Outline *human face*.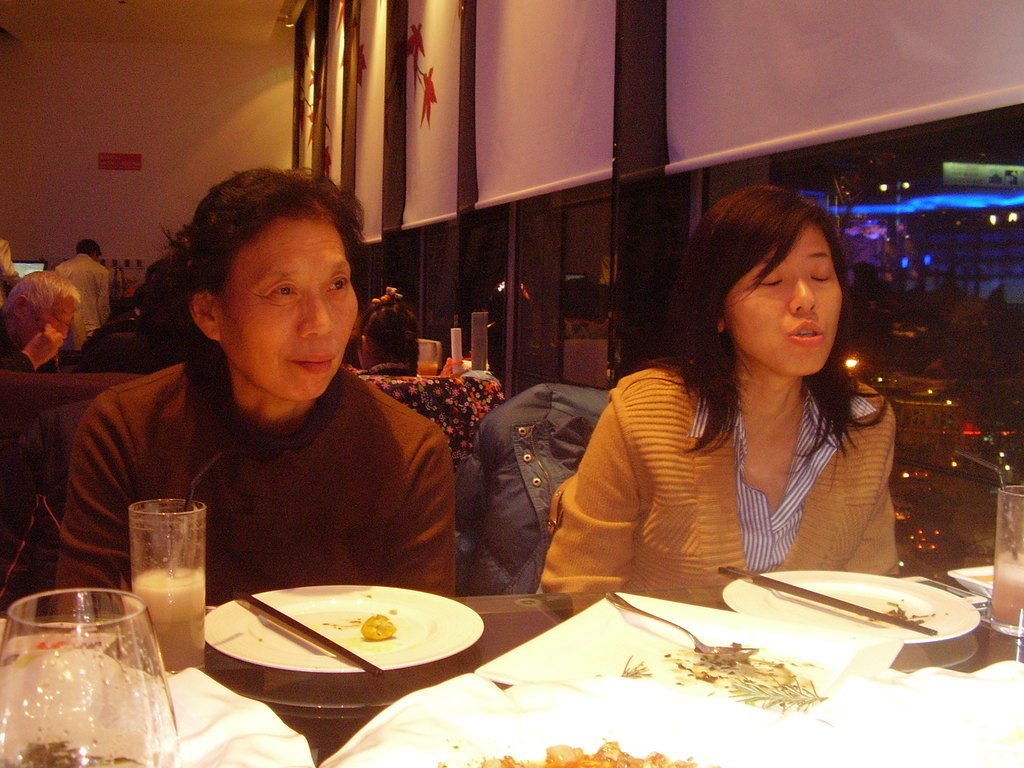
Outline: [x1=220, y1=218, x2=357, y2=405].
